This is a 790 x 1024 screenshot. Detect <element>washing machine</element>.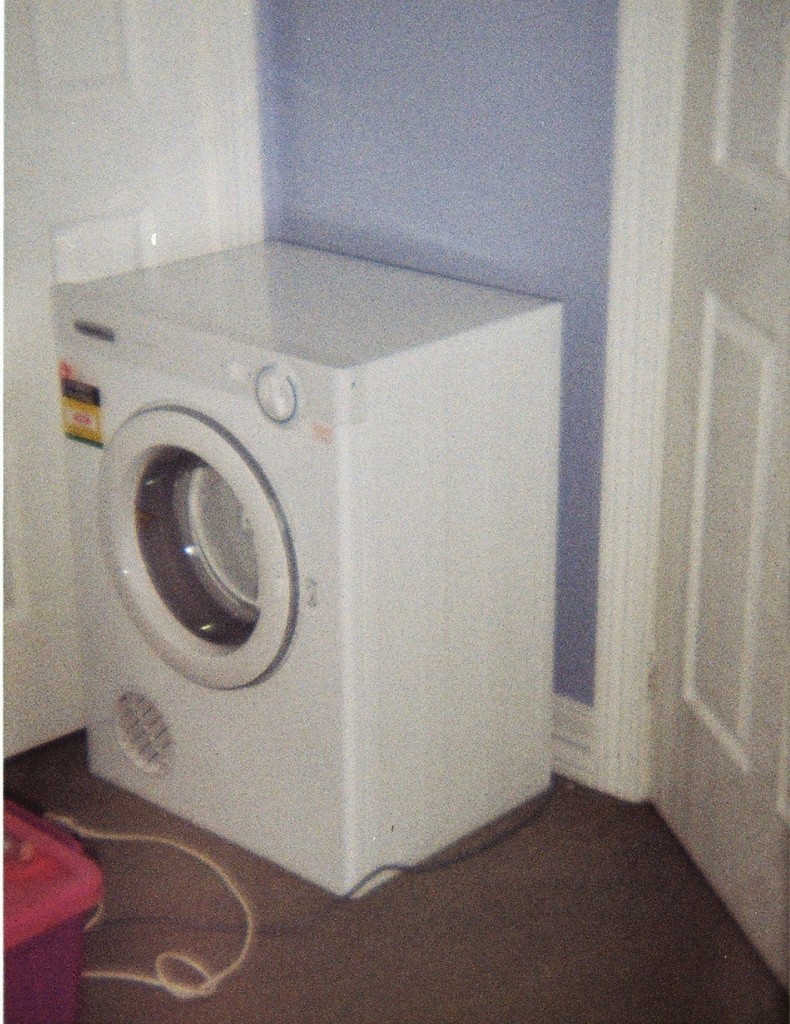
(left=56, top=262, right=593, bottom=870).
